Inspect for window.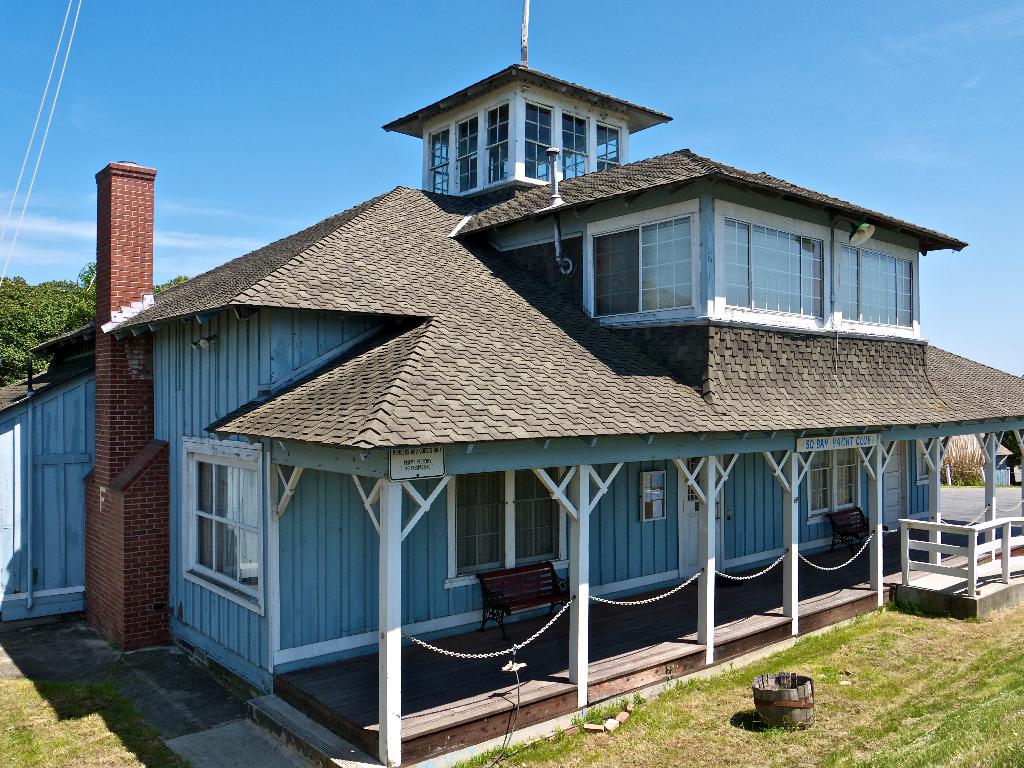
Inspection: 449 470 571 578.
